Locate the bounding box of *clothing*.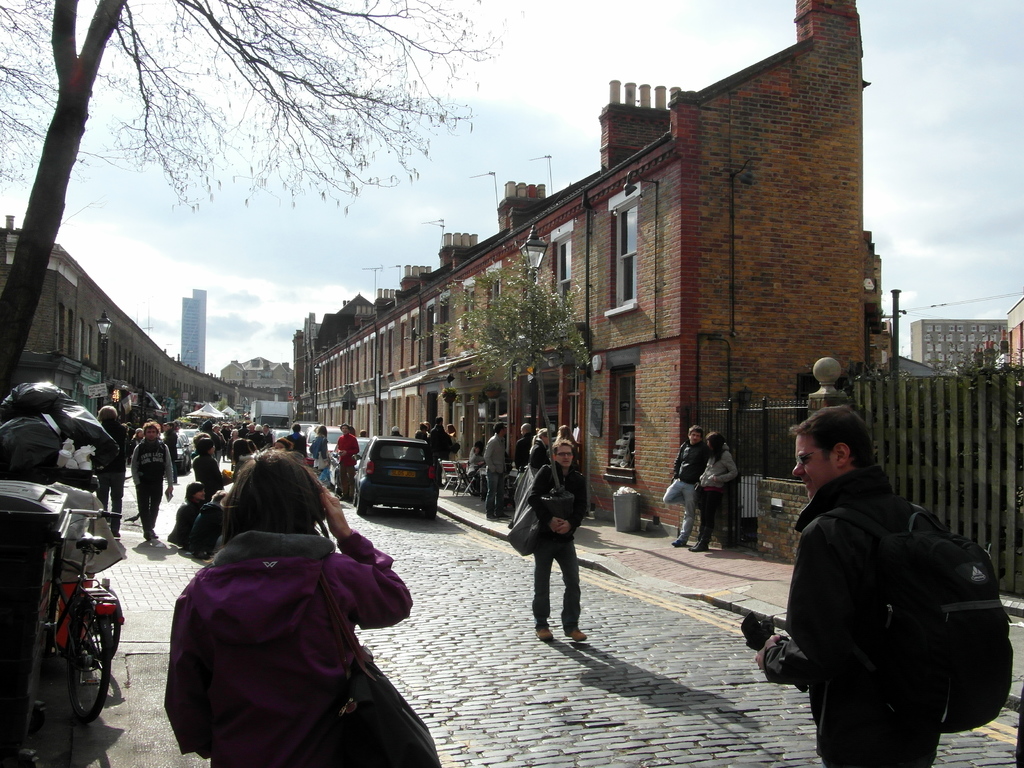
Bounding box: left=758, top=467, right=948, bottom=767.
